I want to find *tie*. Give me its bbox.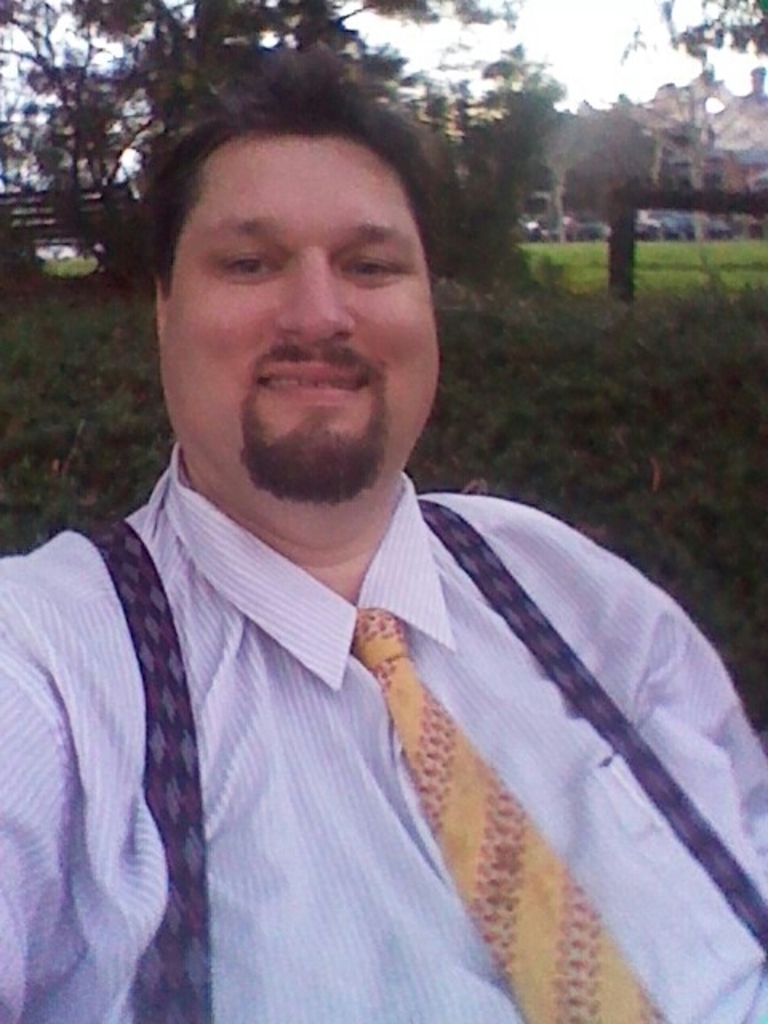
<box>352,605,664,1022</box>.
